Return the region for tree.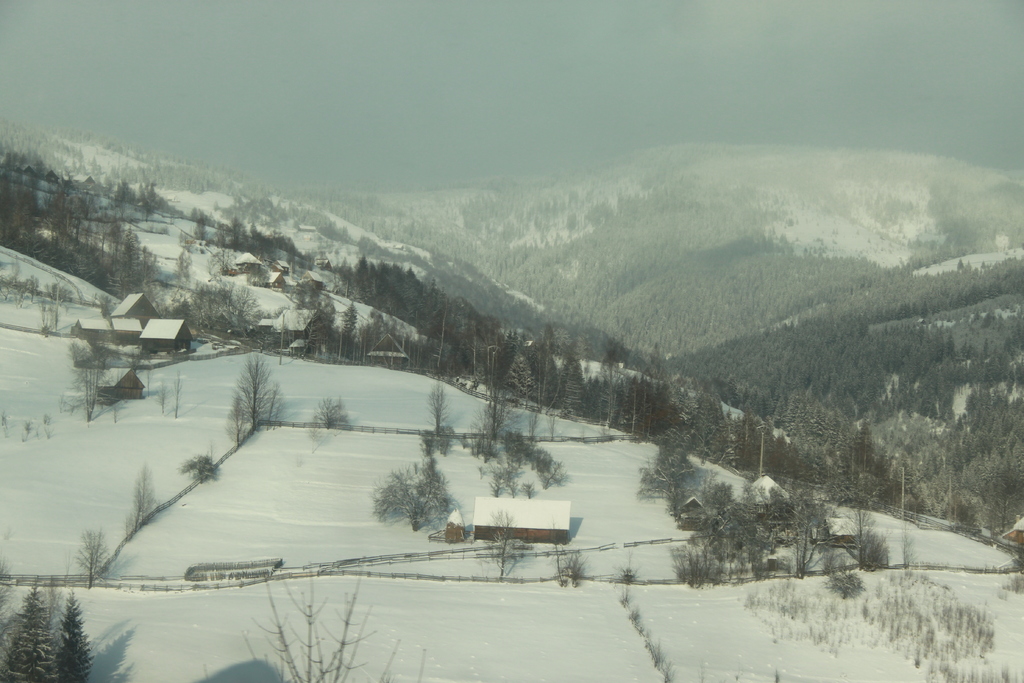
<bbox>626, 342, 686, 438</bbox>.
